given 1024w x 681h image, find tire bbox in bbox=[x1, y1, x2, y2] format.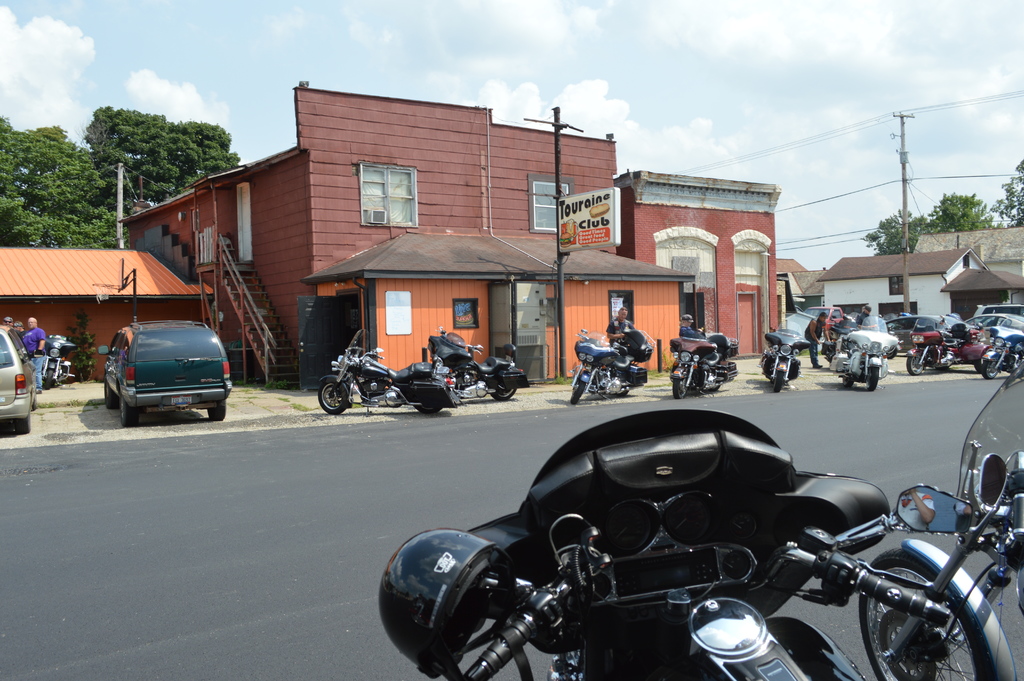
bbox=[493, 381, 517, 402].
